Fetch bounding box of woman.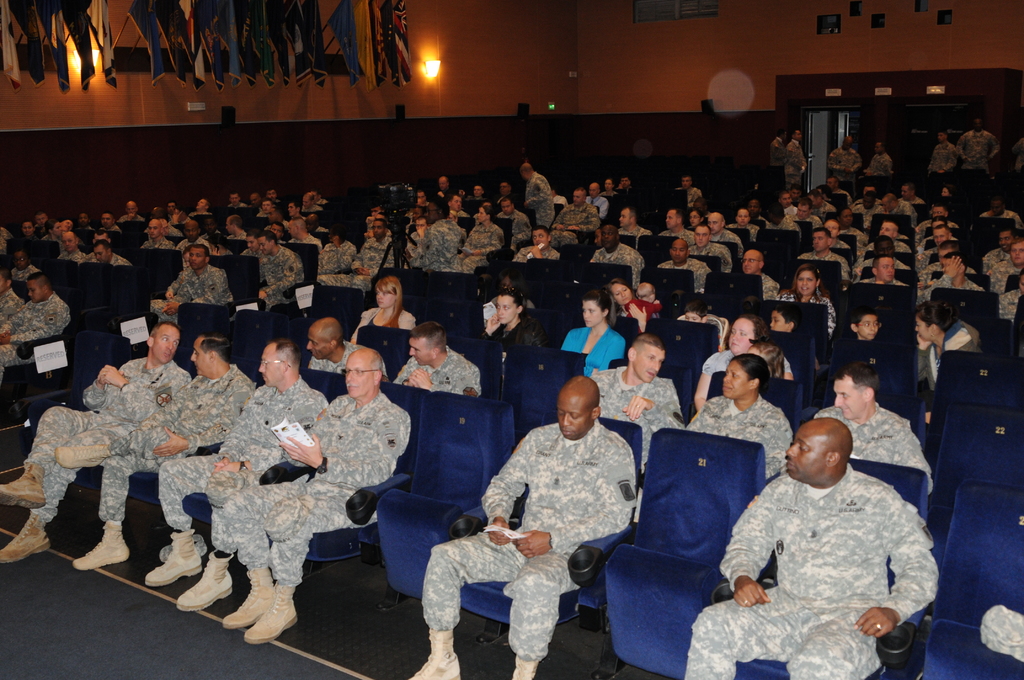
Bbox: bbox=[775, 263, 837, 339].
